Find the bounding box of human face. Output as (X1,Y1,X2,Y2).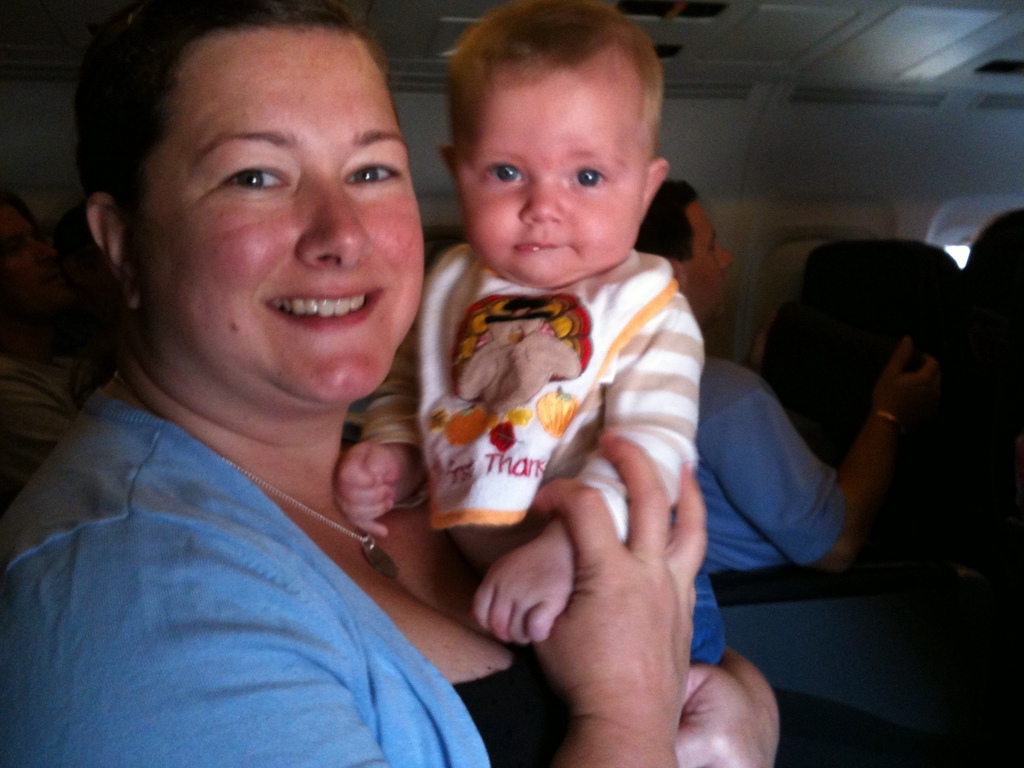
(454,47,645,287).
